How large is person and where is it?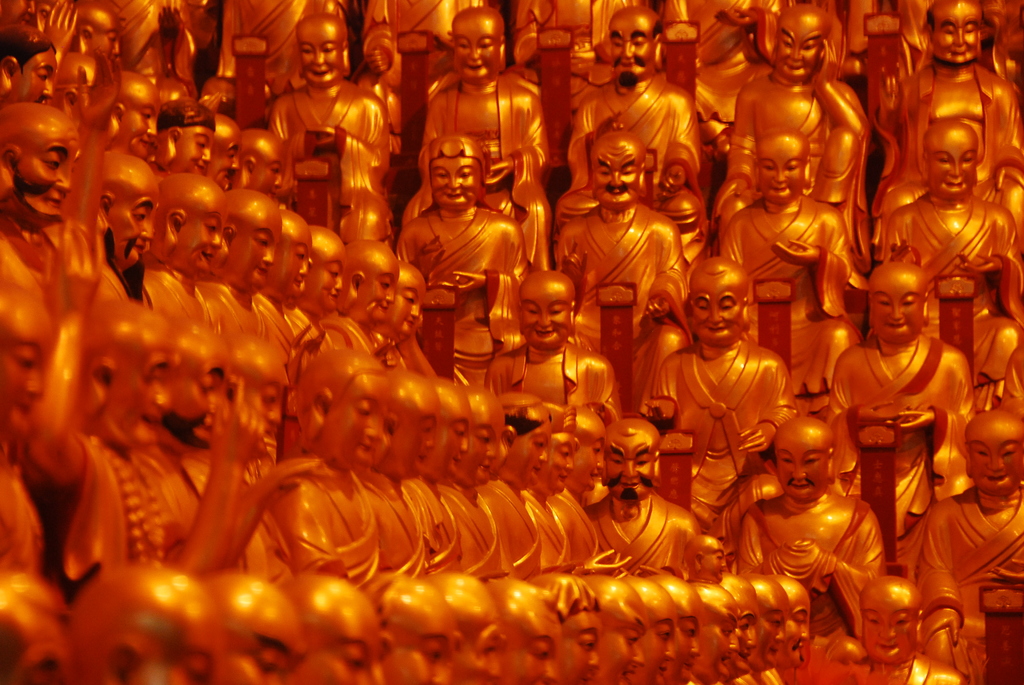
Bounding box: [719,120,845,402].
